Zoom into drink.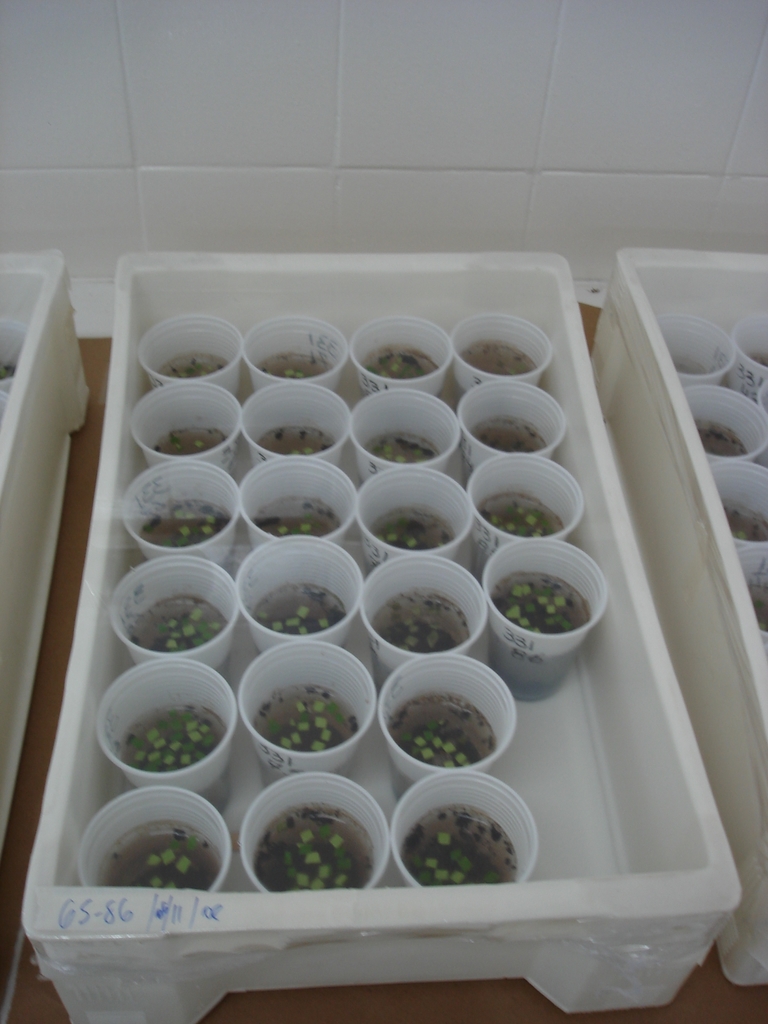
Zoom target: box(369, 585, 465, 693).
